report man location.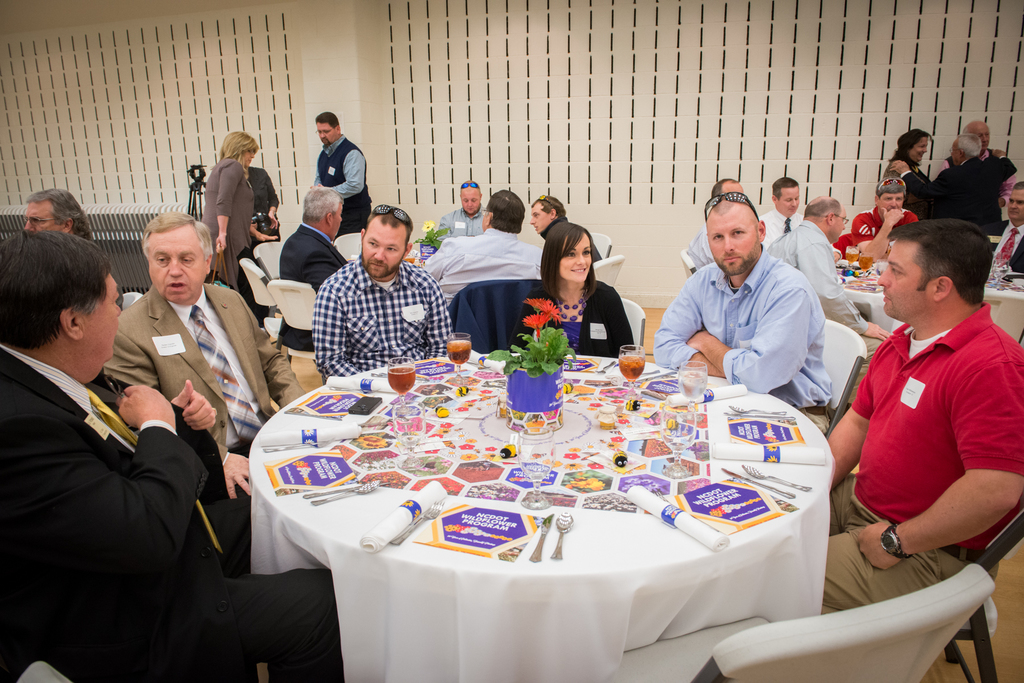
Report: region(424, 191, 541, 307).
